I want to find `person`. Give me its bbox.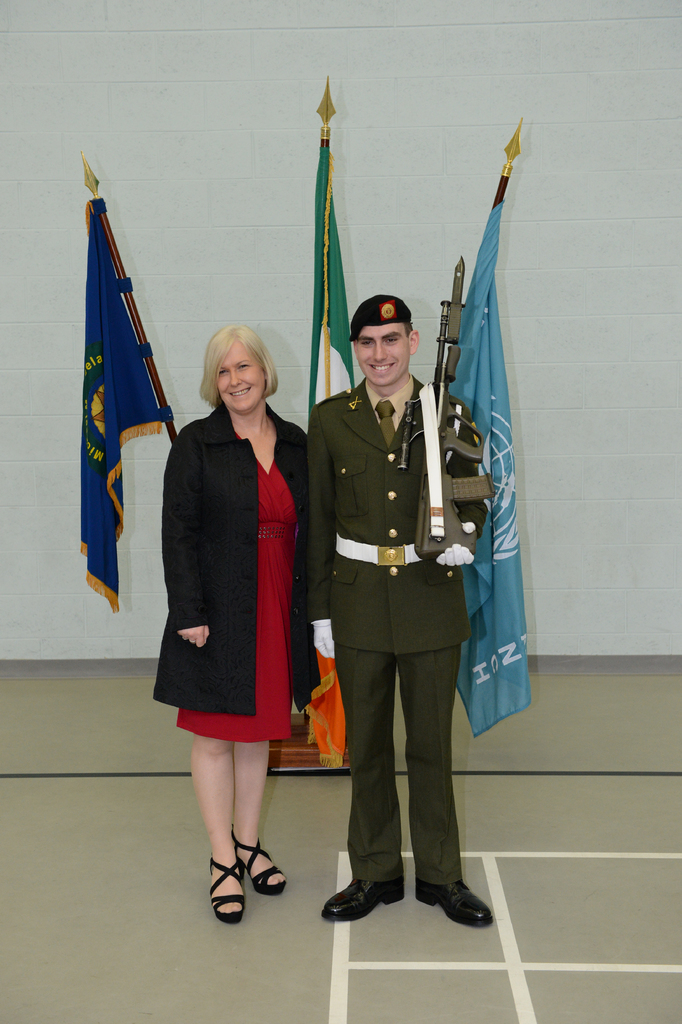
detection(301, 297, 495, 929).
